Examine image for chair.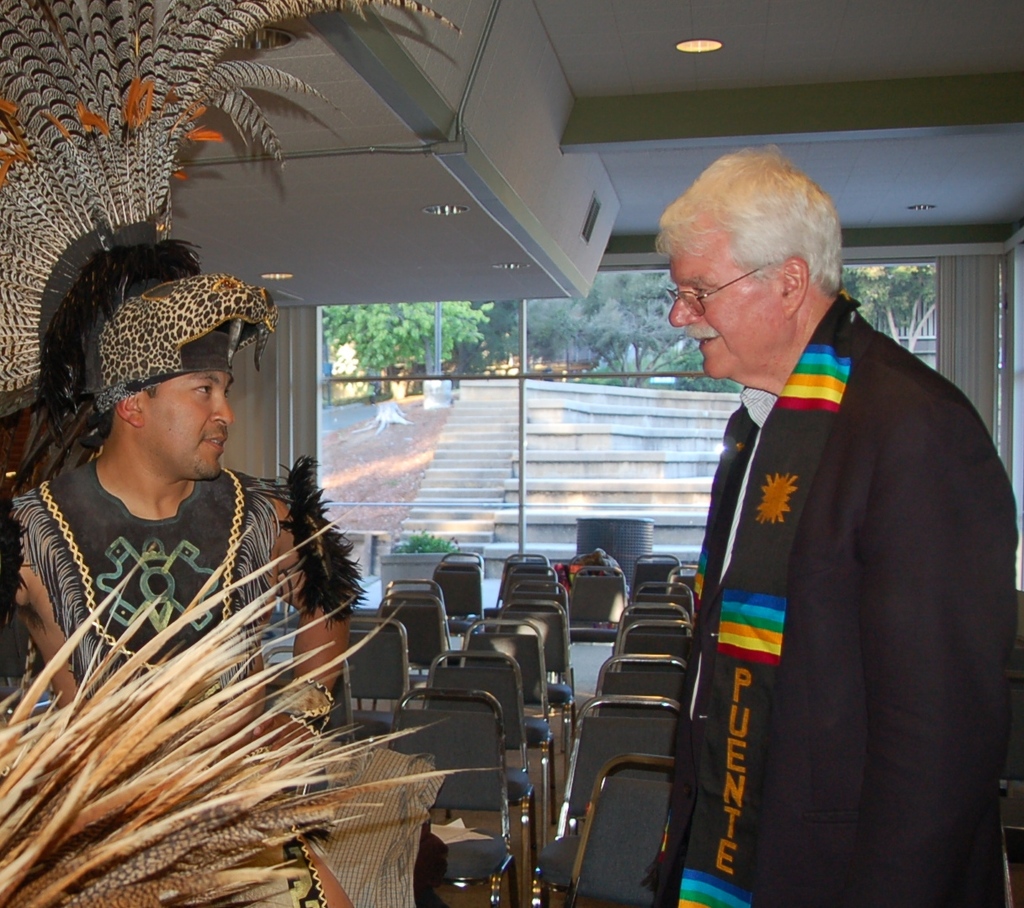
Examination result: <bbox>433, 646, 533, 862</bbox>.
